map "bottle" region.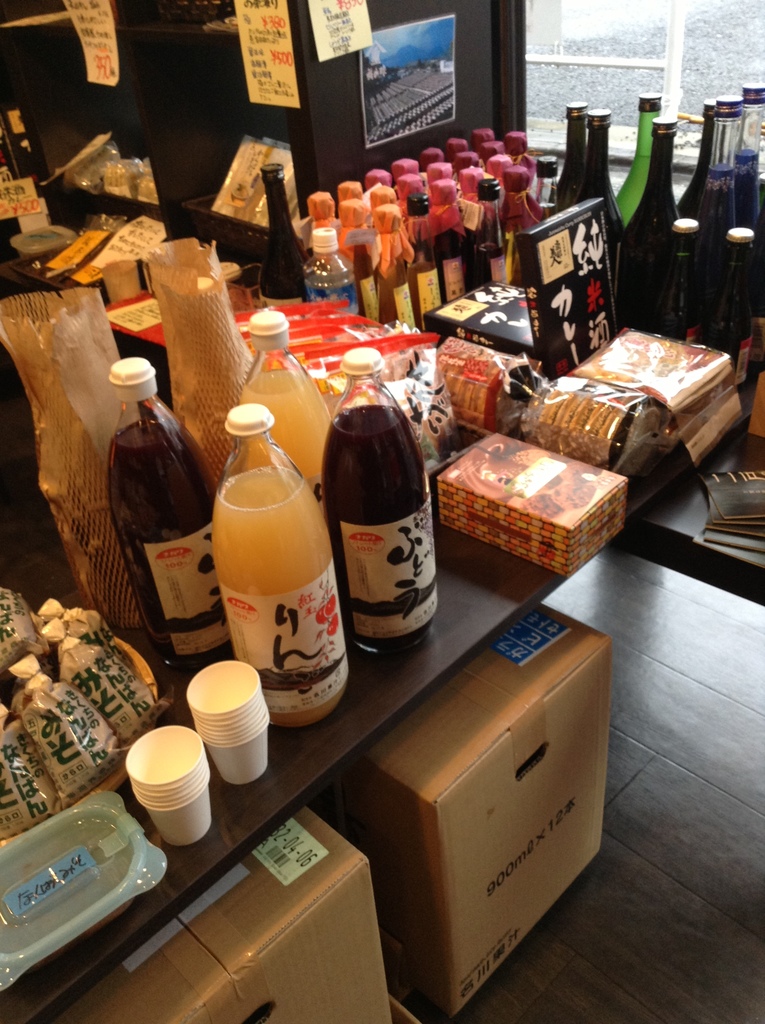
Mapped to [left=556, top=102, right=594, bottom=214].
